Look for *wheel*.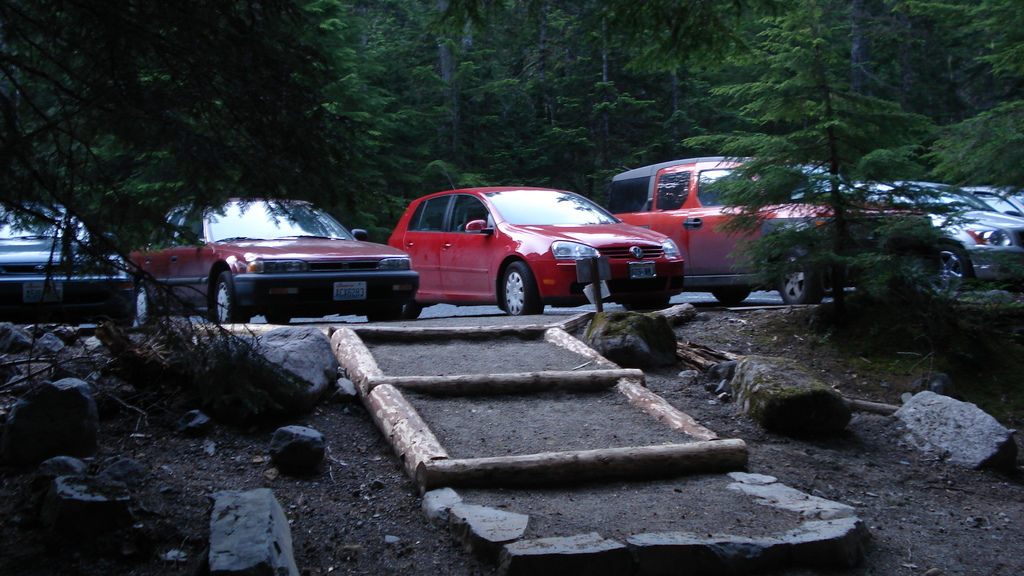
Found: bbox=[496, 259, 546, 315].
